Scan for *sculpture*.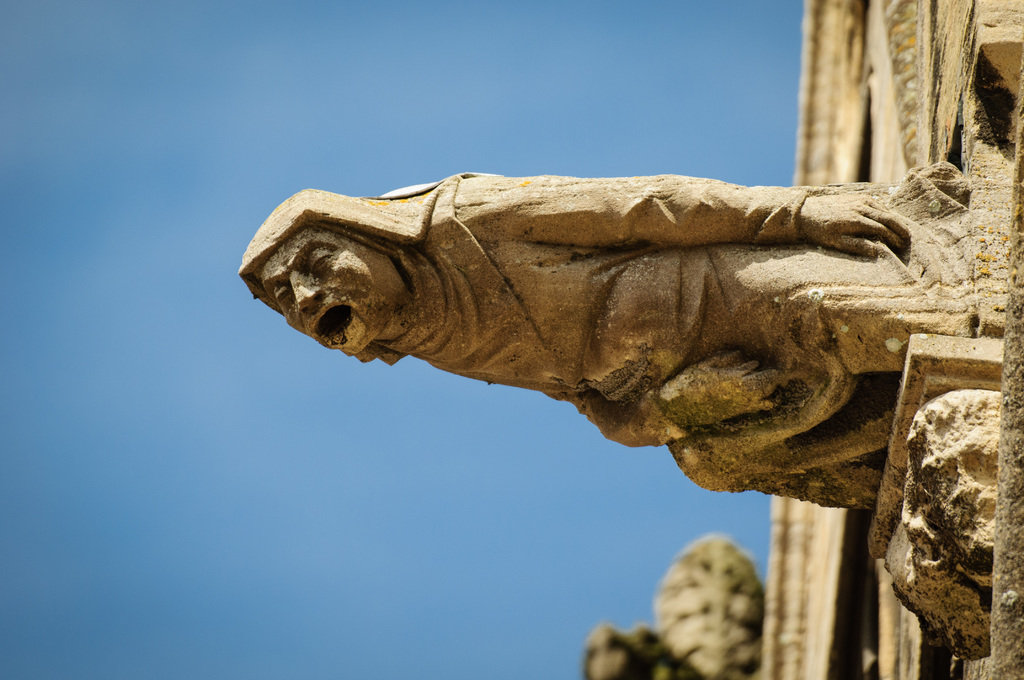
Scan result: bbox=[223, 113, 978, 583].
